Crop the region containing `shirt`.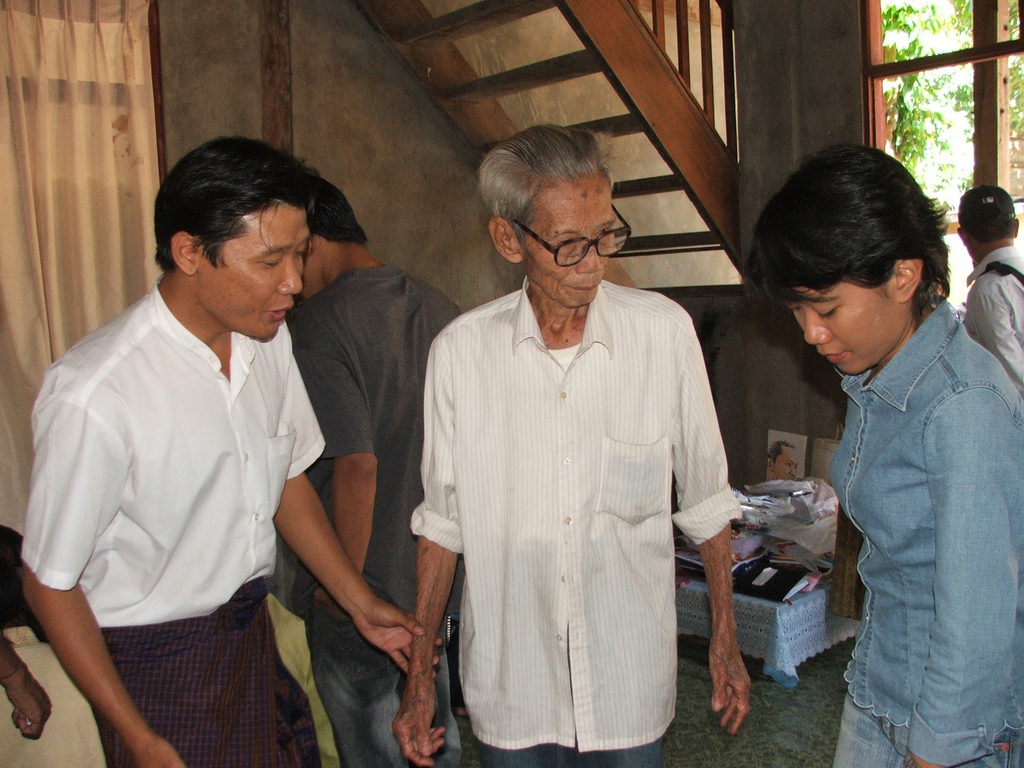
Crop region: bbox(17, 273, 327, 628).
